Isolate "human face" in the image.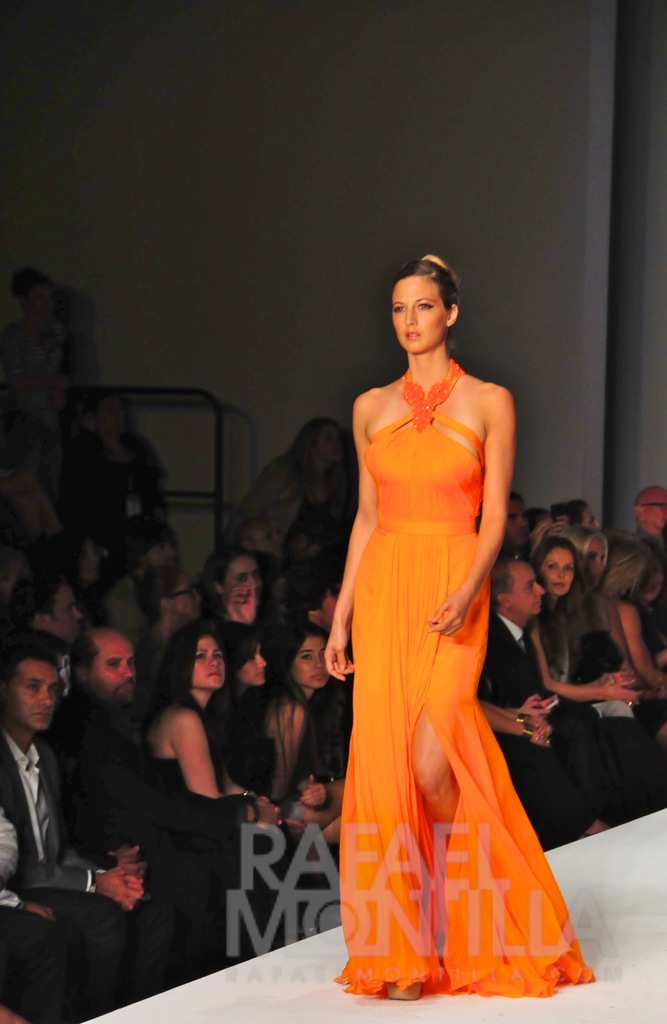
Isolated region: (x1=508, y1=498, x2=527, y2=545).
